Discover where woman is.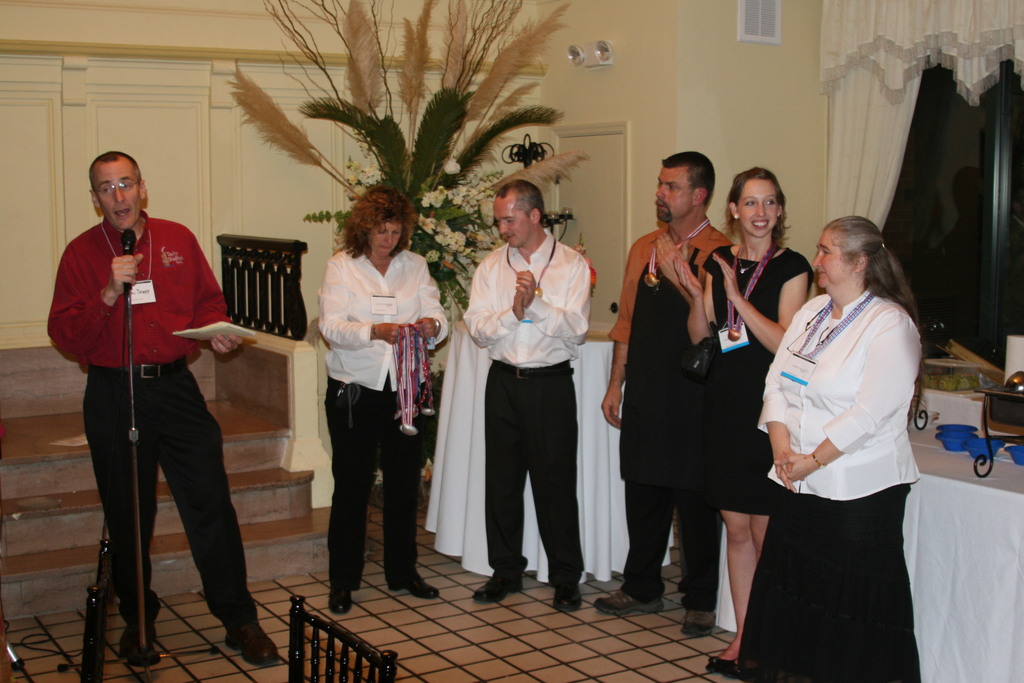
Discovered at rect(676, 169, 811, 662).
